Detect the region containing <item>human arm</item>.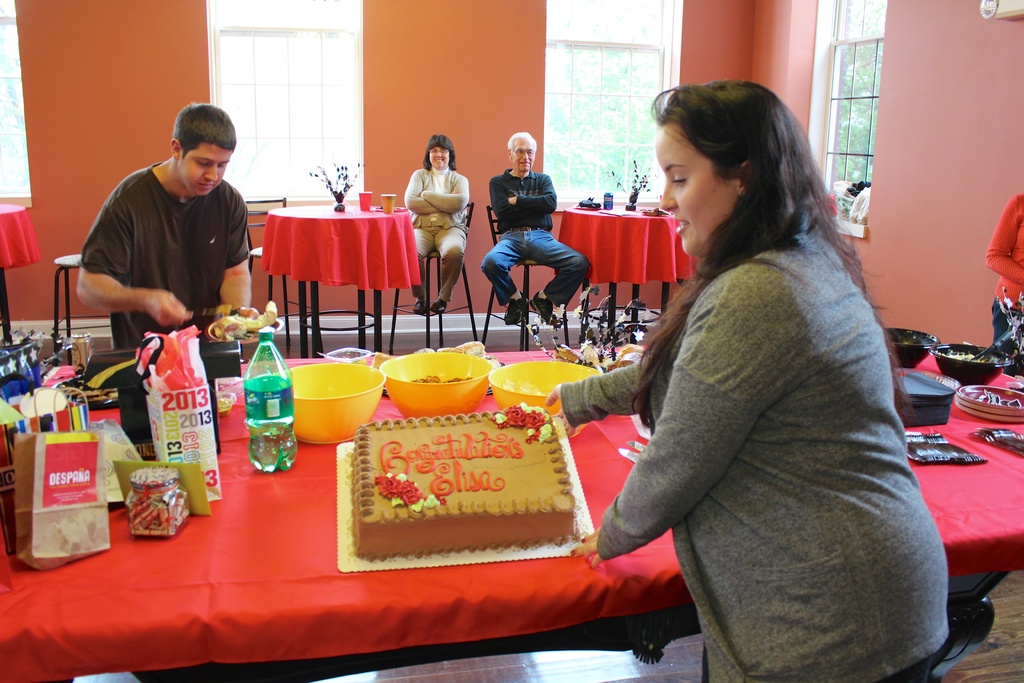
detection(415, 165, 475, 219).
